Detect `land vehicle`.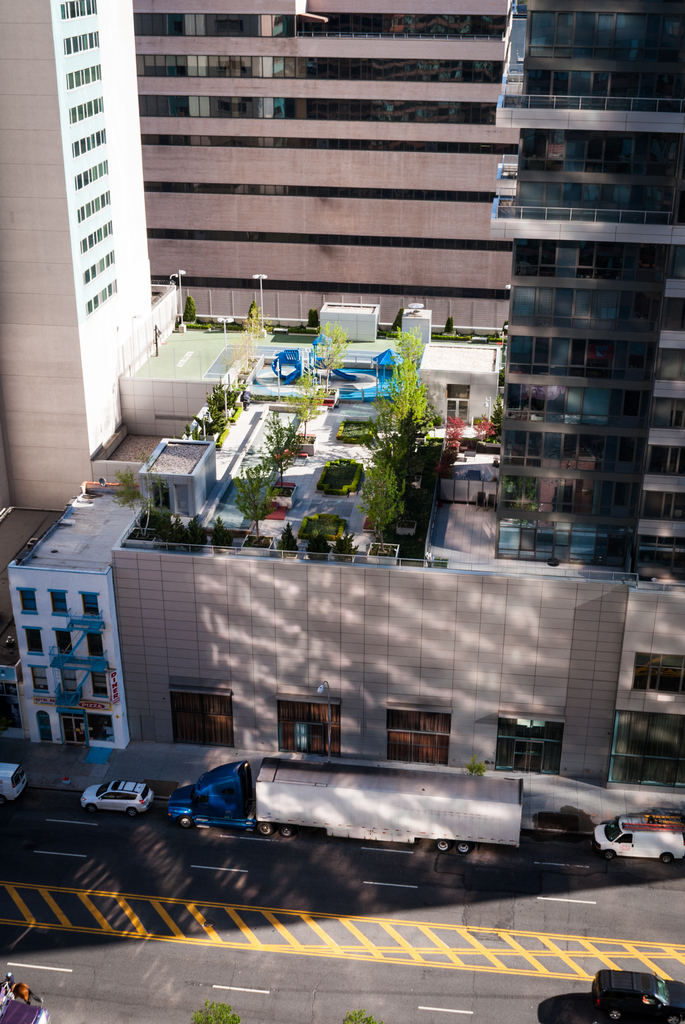
Detected at [592, 968, 684, 1023].
